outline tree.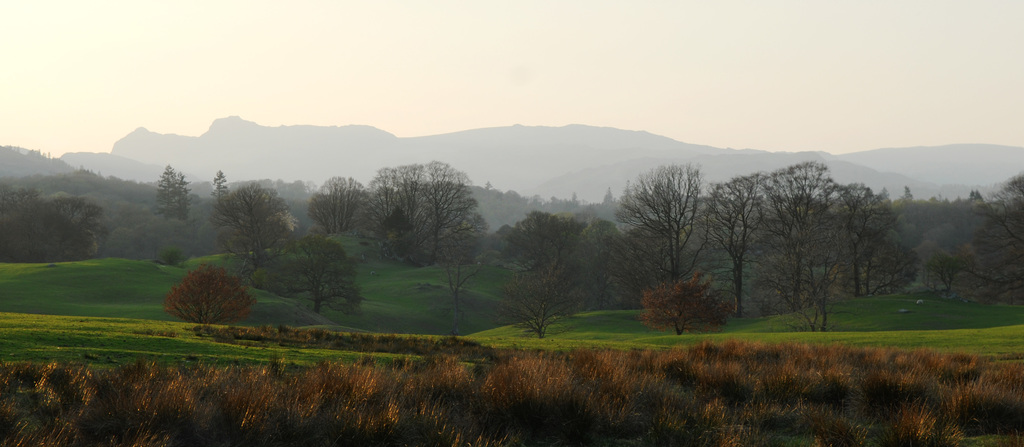
Outline: x1=0 y1=186 x2=104 y2=270.
